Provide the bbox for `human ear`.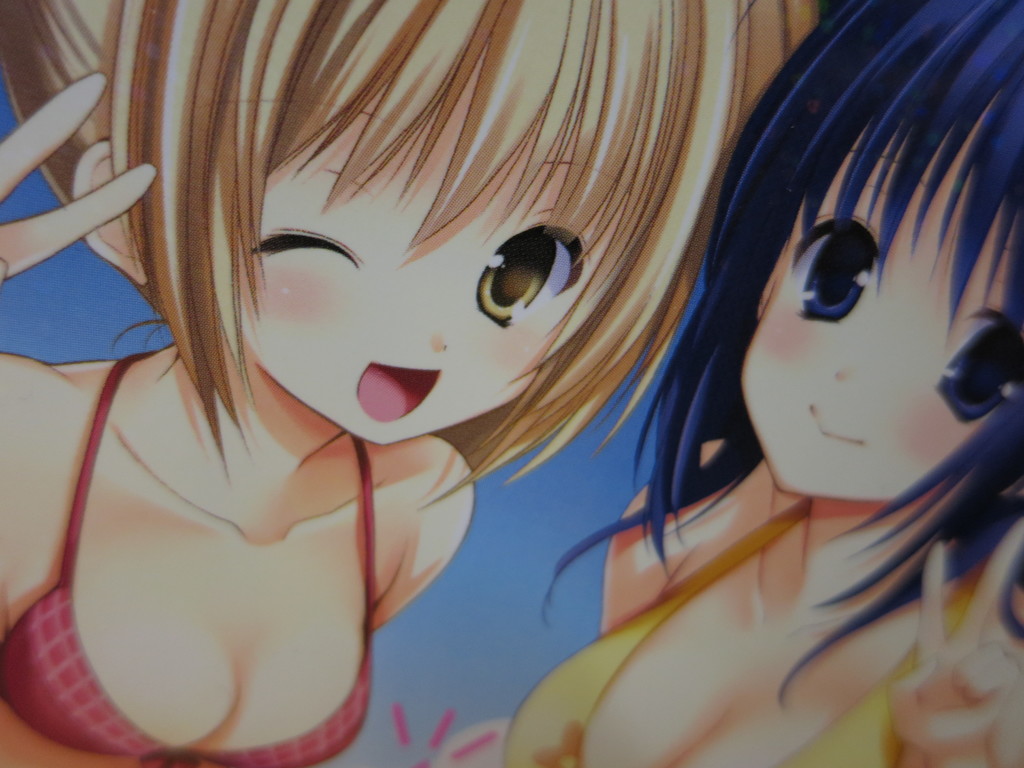
73:137:146:289.
